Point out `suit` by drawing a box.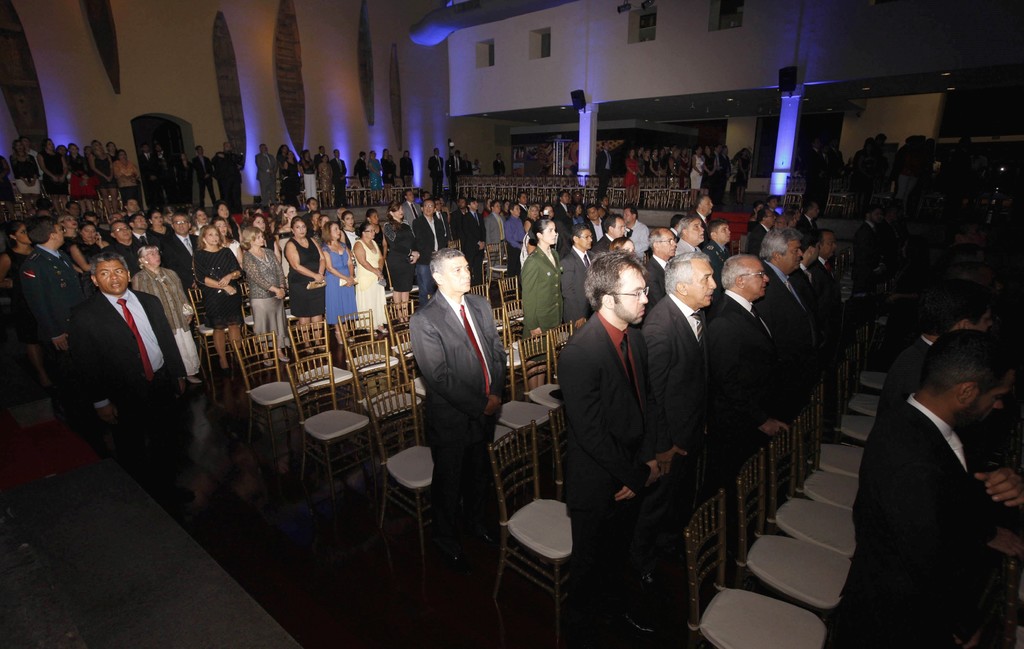
l=445, t=154, r=465, b=189.
